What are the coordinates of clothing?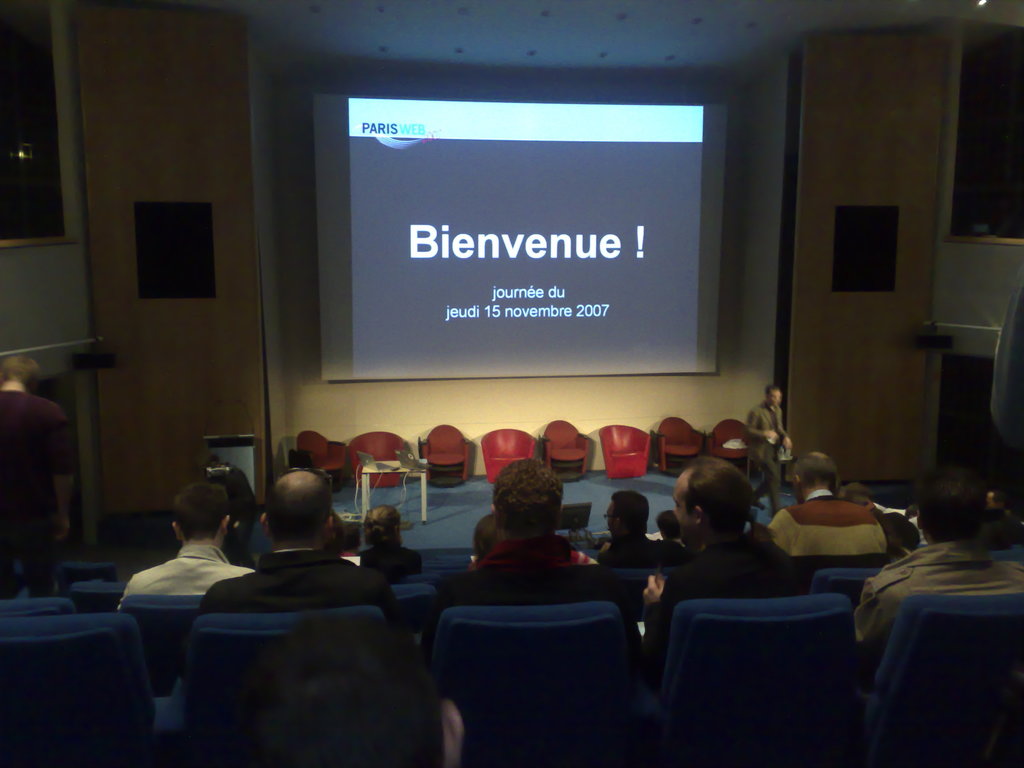
left=877, top=515, right=916, bottom=566.
